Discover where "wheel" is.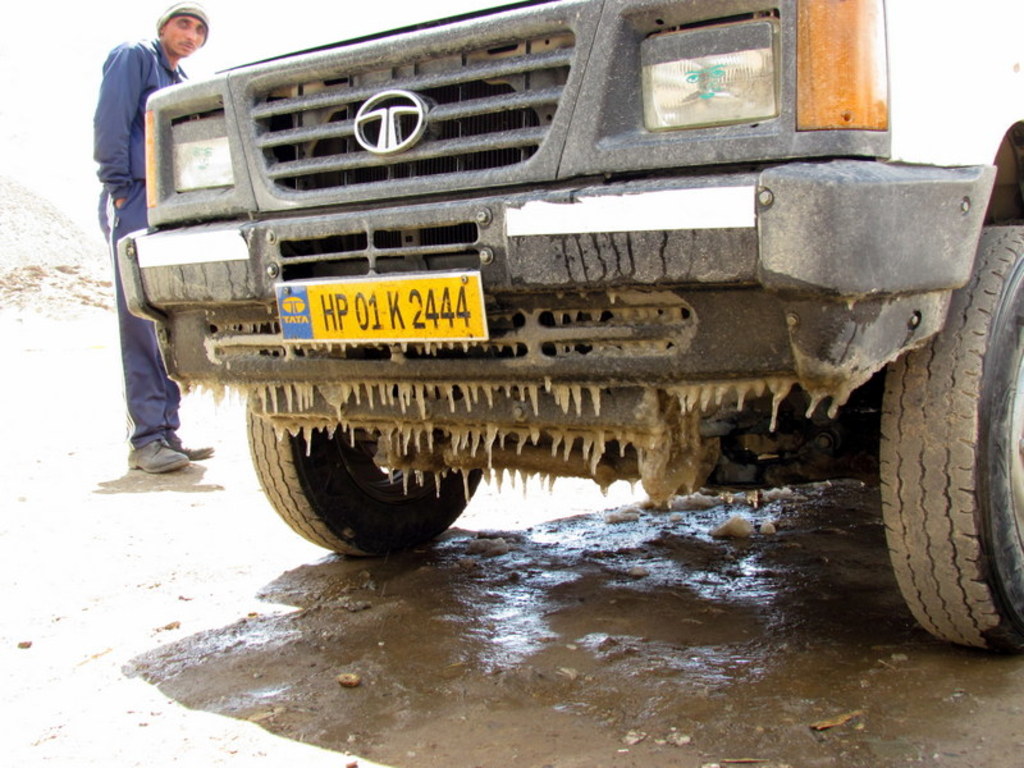
Discovered at <box>831,236,1015,666</box>.
